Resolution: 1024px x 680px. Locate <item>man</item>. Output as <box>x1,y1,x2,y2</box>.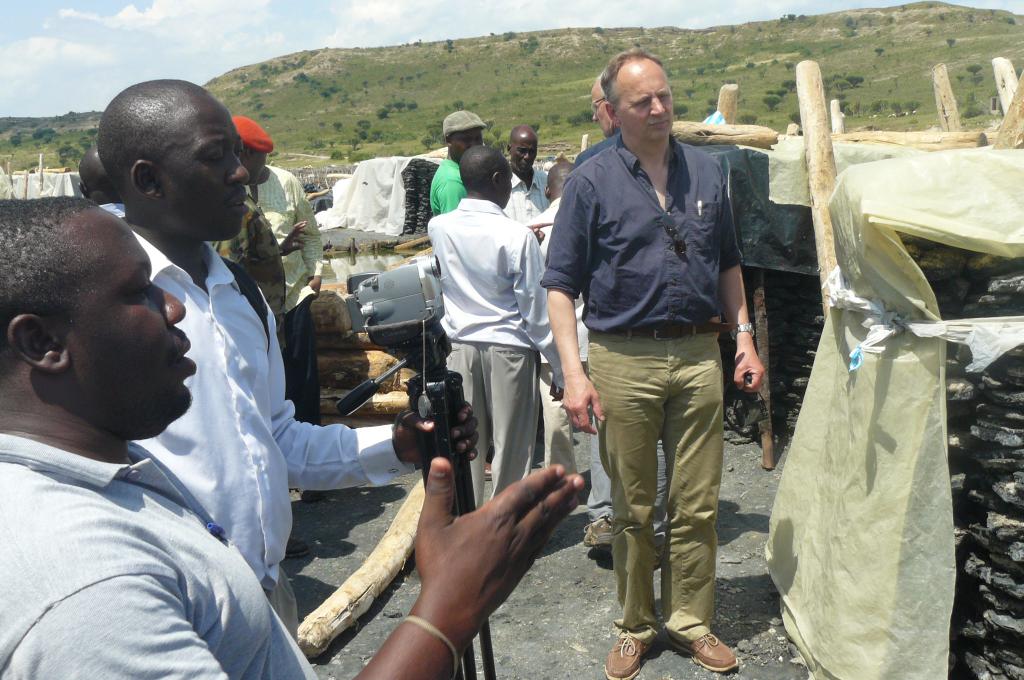
<box>93,69,483,652</box>.
